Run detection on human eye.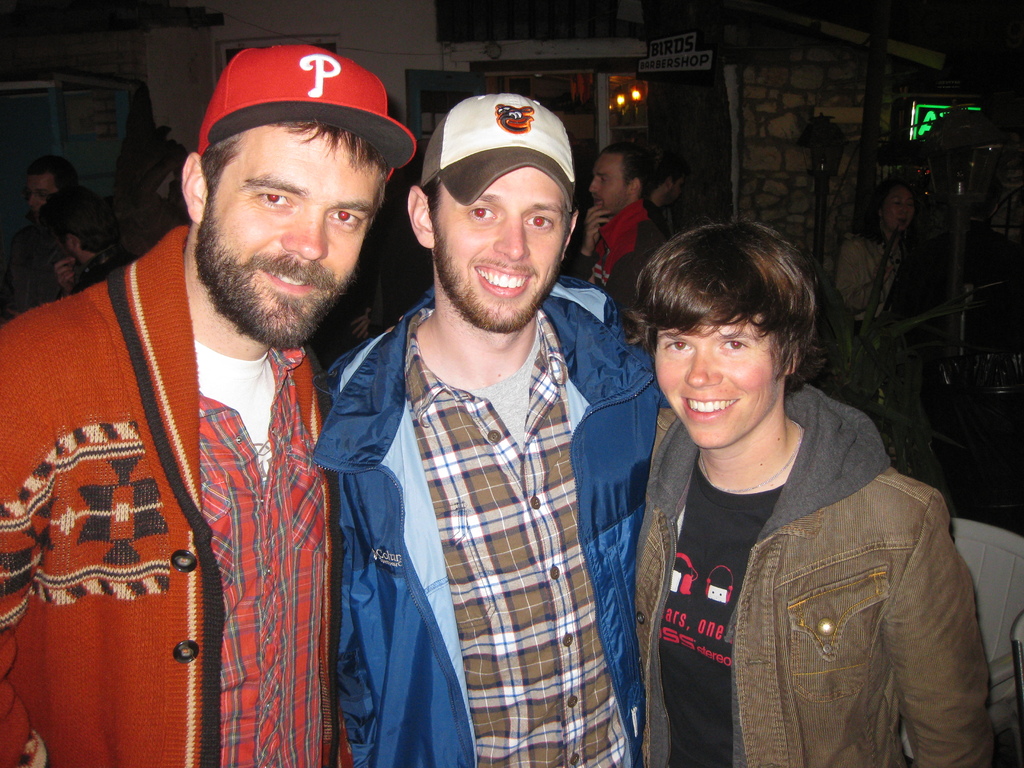
Result: 598, 176, 609, 184.
